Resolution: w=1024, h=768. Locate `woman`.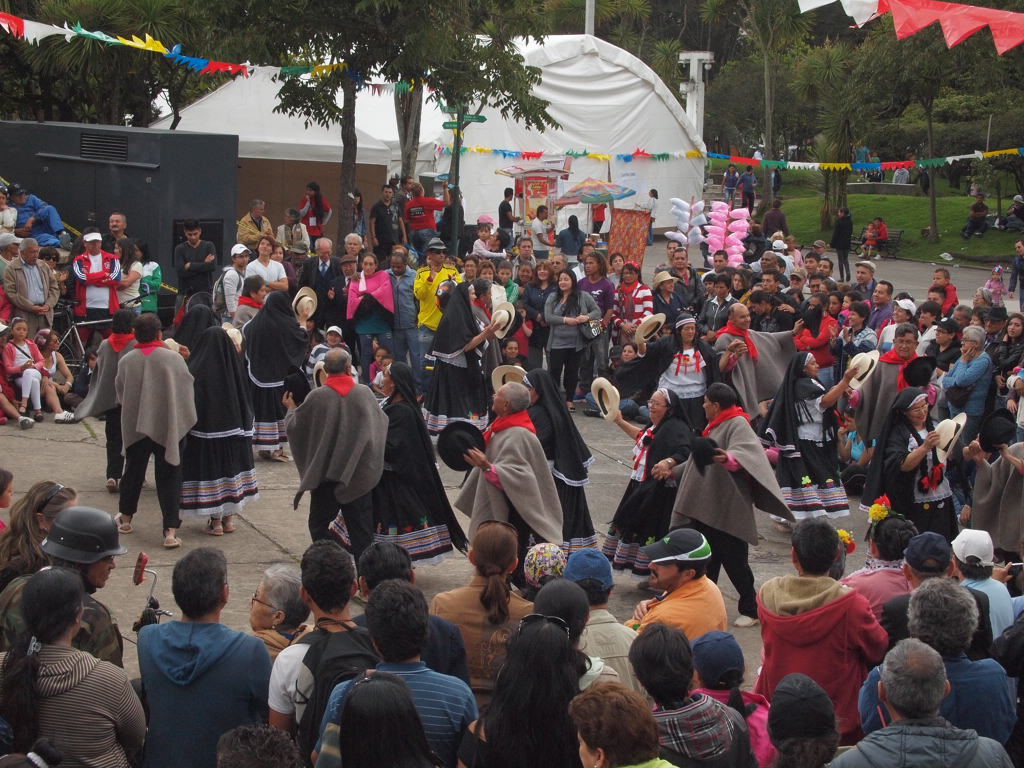
locate(28, 327, 87, 419).
